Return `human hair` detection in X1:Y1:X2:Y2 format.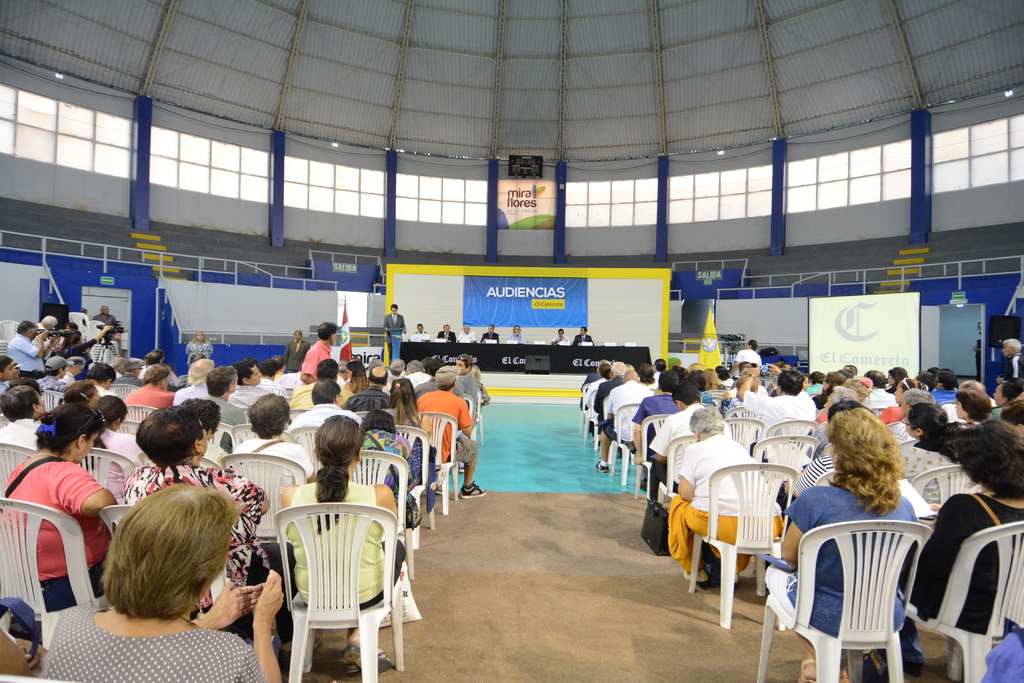
317:320:340:341.
